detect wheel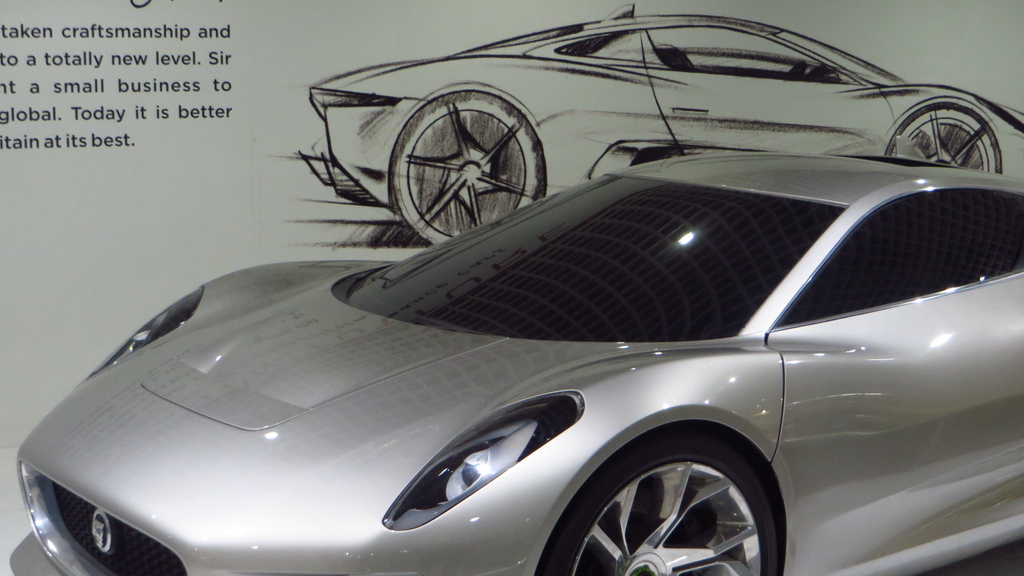
(885, 95, 998, 173)
